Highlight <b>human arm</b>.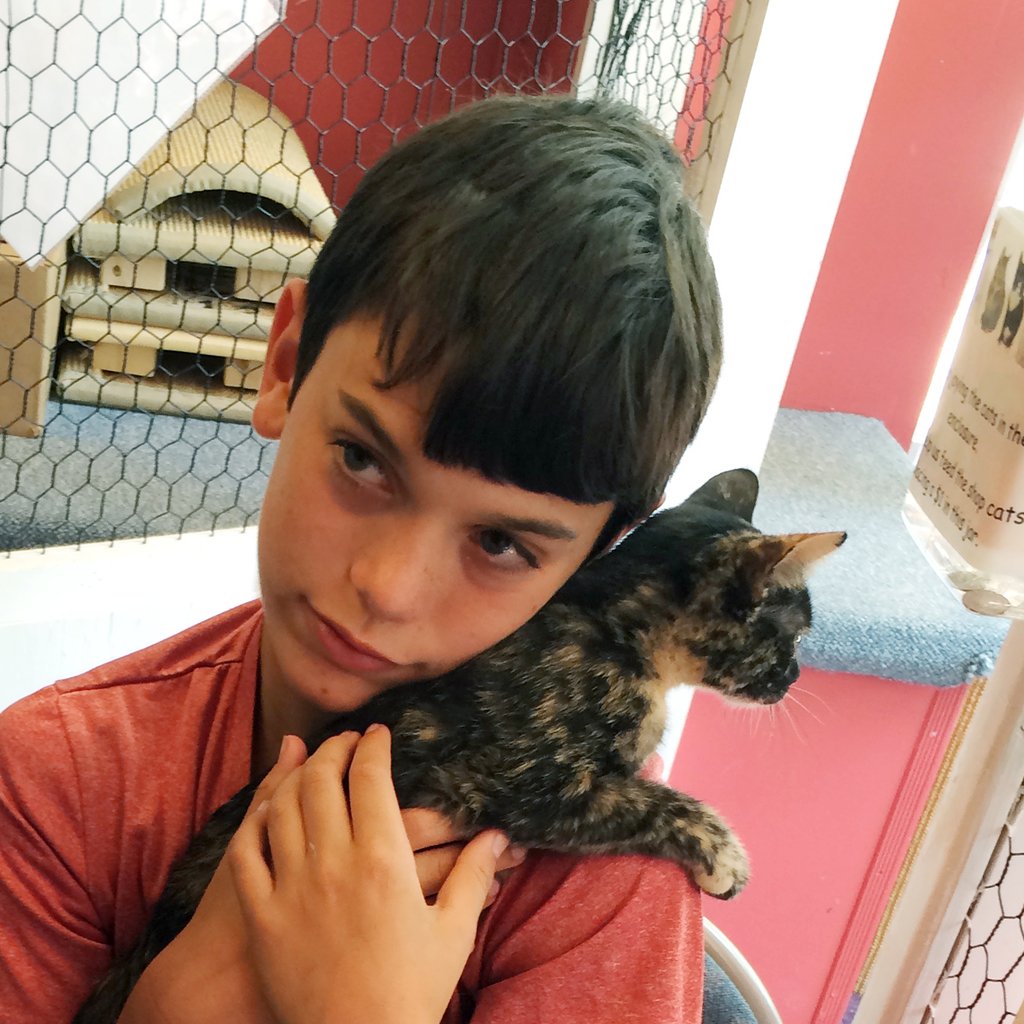
Highlighted region: [0, 730, 524, 1023].
